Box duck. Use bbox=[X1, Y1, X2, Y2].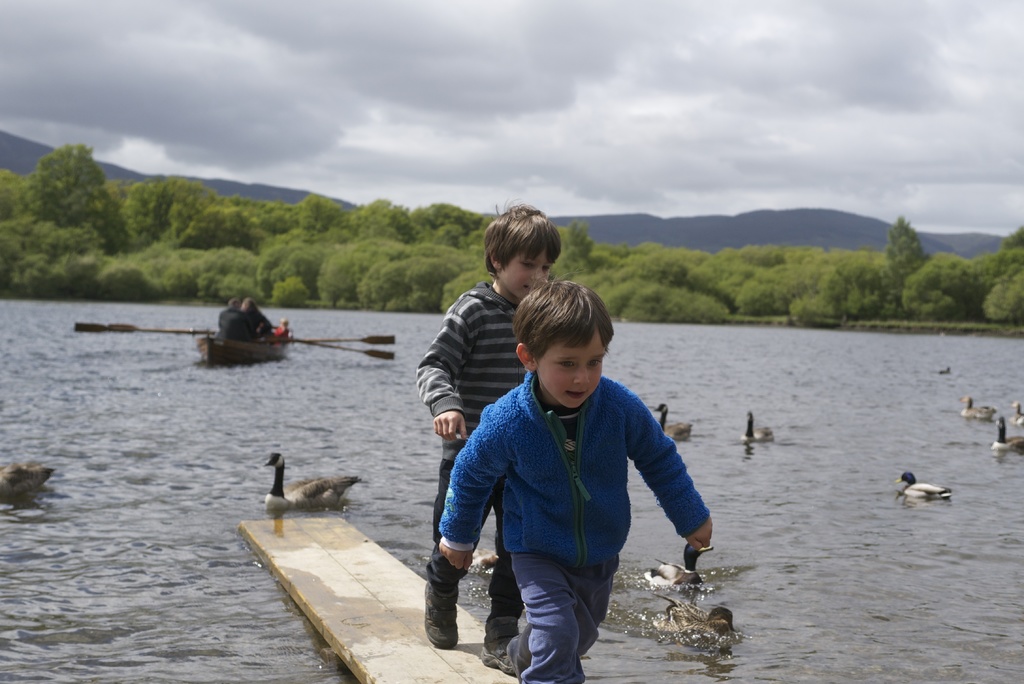
bbox=[988, 416, 1023, 460].
